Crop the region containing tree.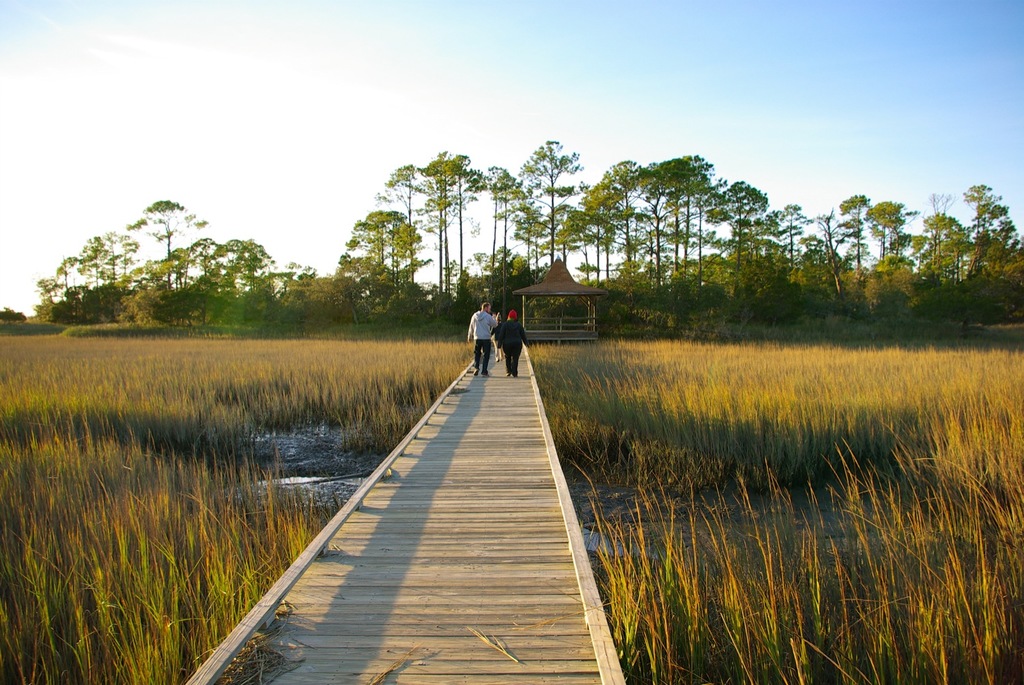
Crop region: (865, 200, 902, 267).
